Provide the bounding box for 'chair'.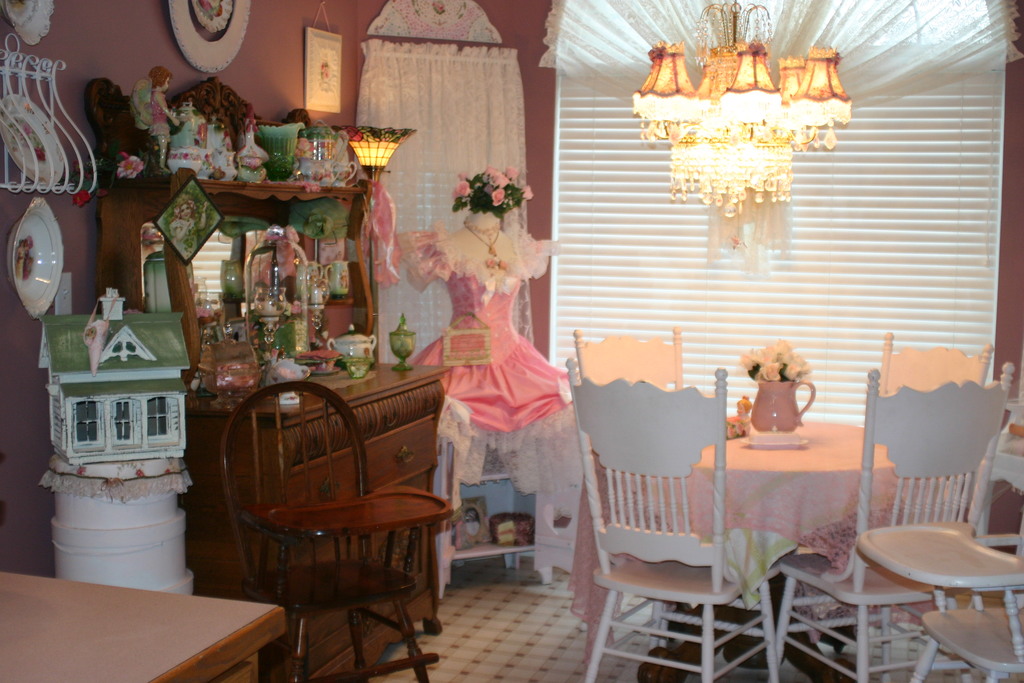
<region>771, 367, 1015, 682</region>.
